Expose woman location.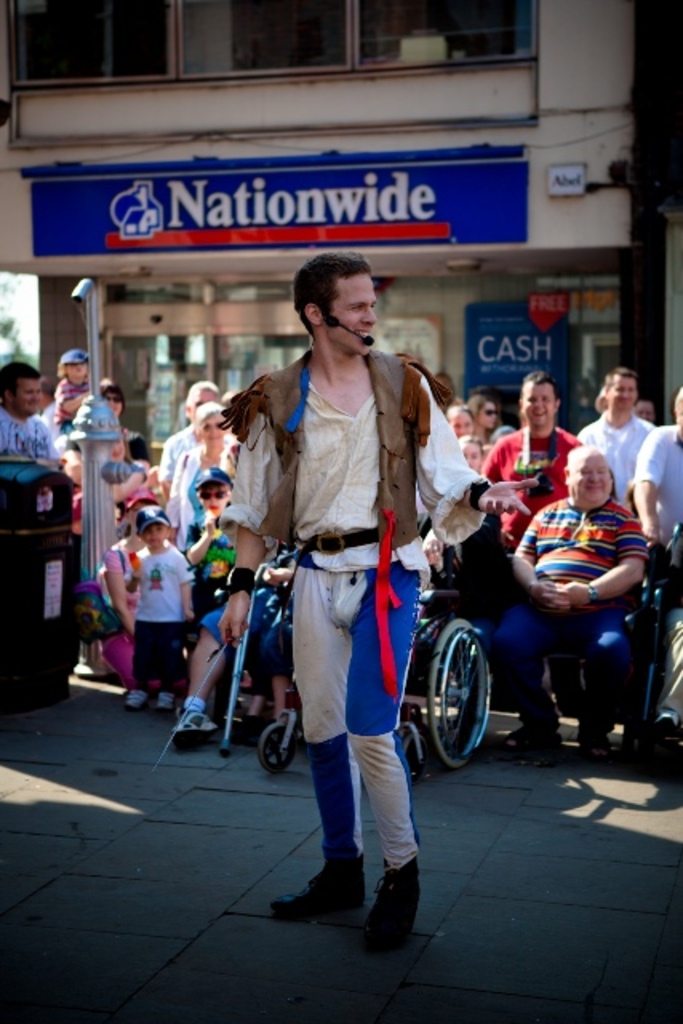
Exposed at <box>464,397,502,442</box>.
